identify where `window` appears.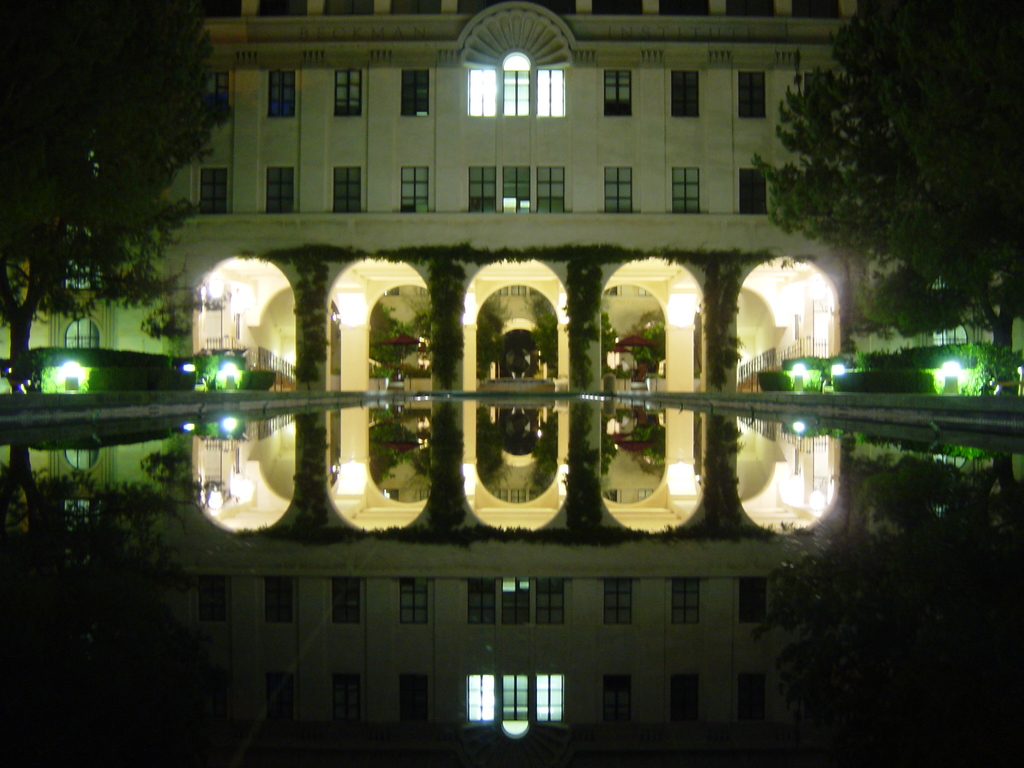
Appears at (left=205, top=73, right=231, bottom=122).
